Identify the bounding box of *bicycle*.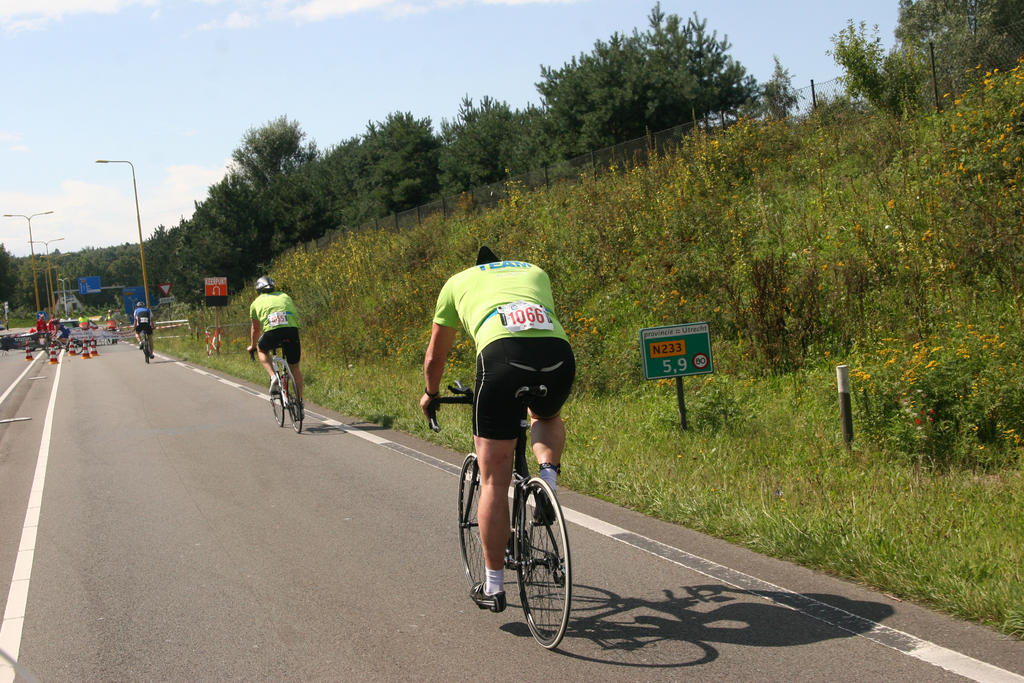
bbox=[134, 327, 155, 363].
